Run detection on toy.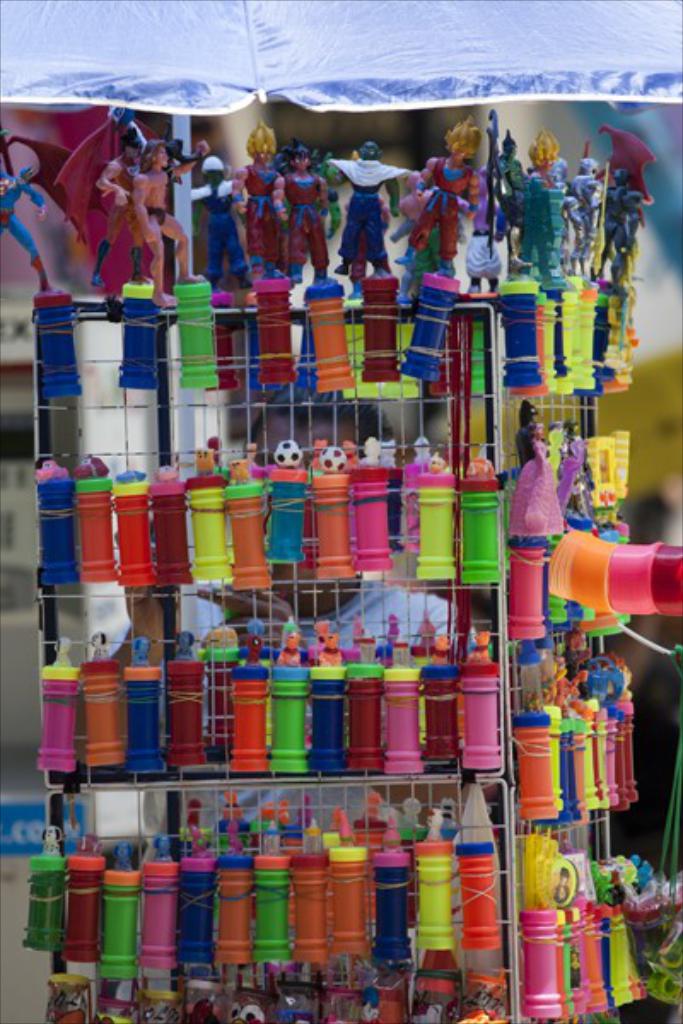
Result: <box>178,828,217,968</box>.
